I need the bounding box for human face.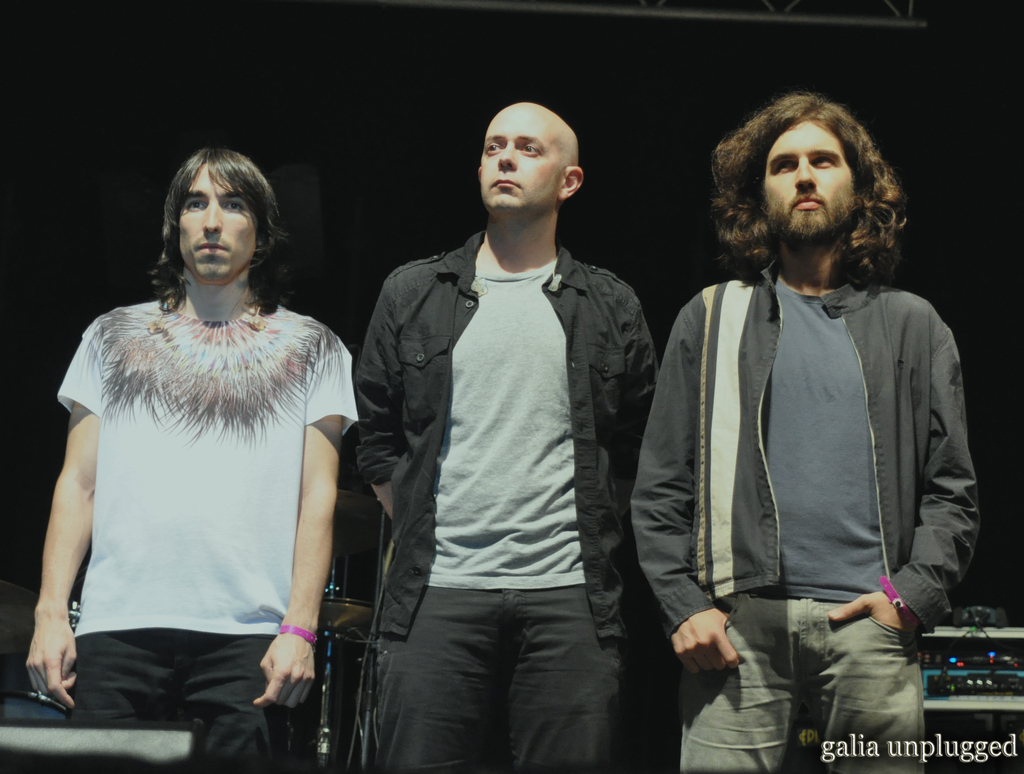
Here it is: box=[480, 109, 570, 208].
